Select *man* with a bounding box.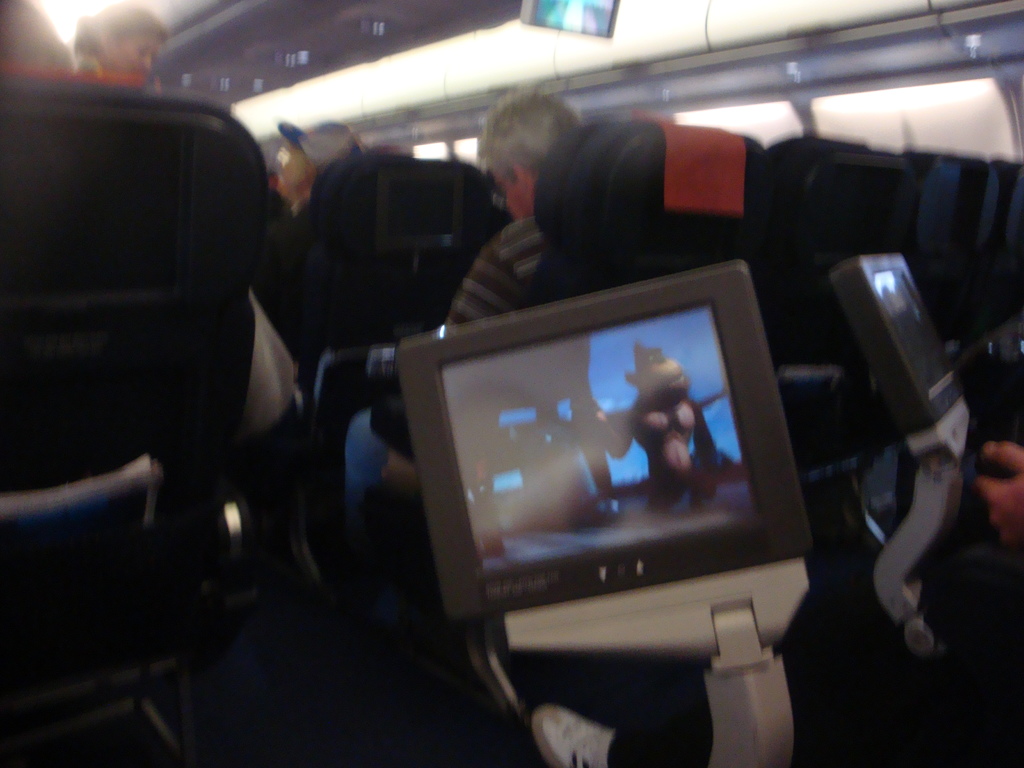
pyautogui.locateOnScreen(346, 94, 585, 537).
